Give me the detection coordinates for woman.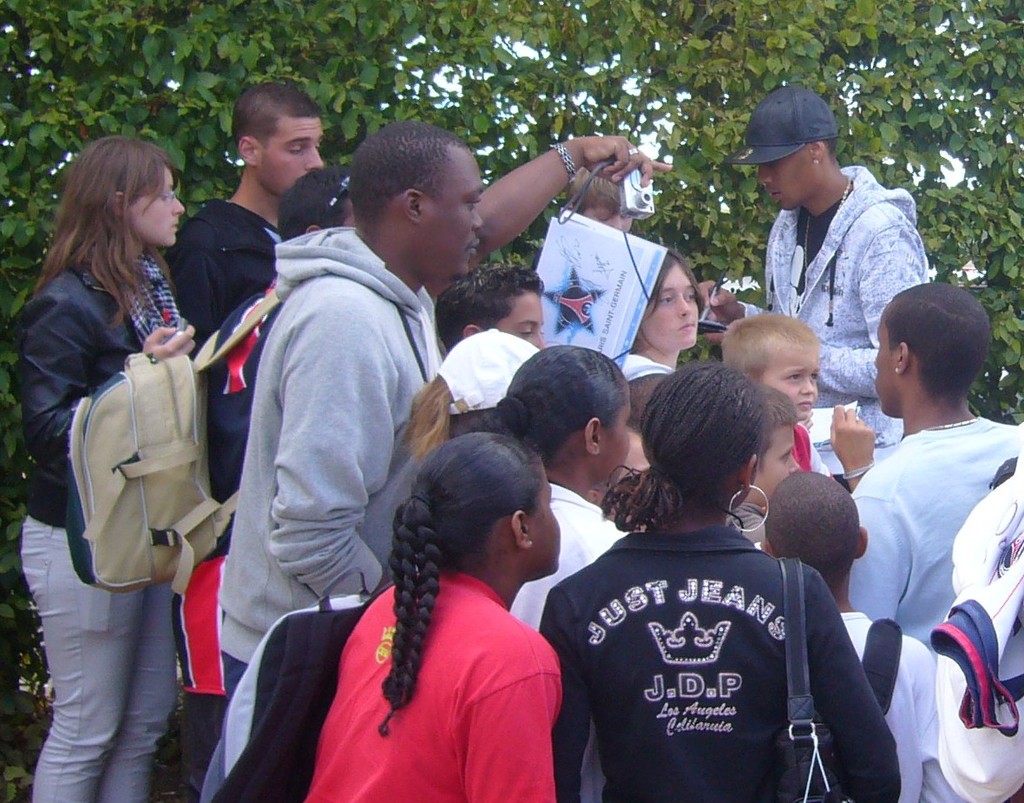
(20,125,231,772).
